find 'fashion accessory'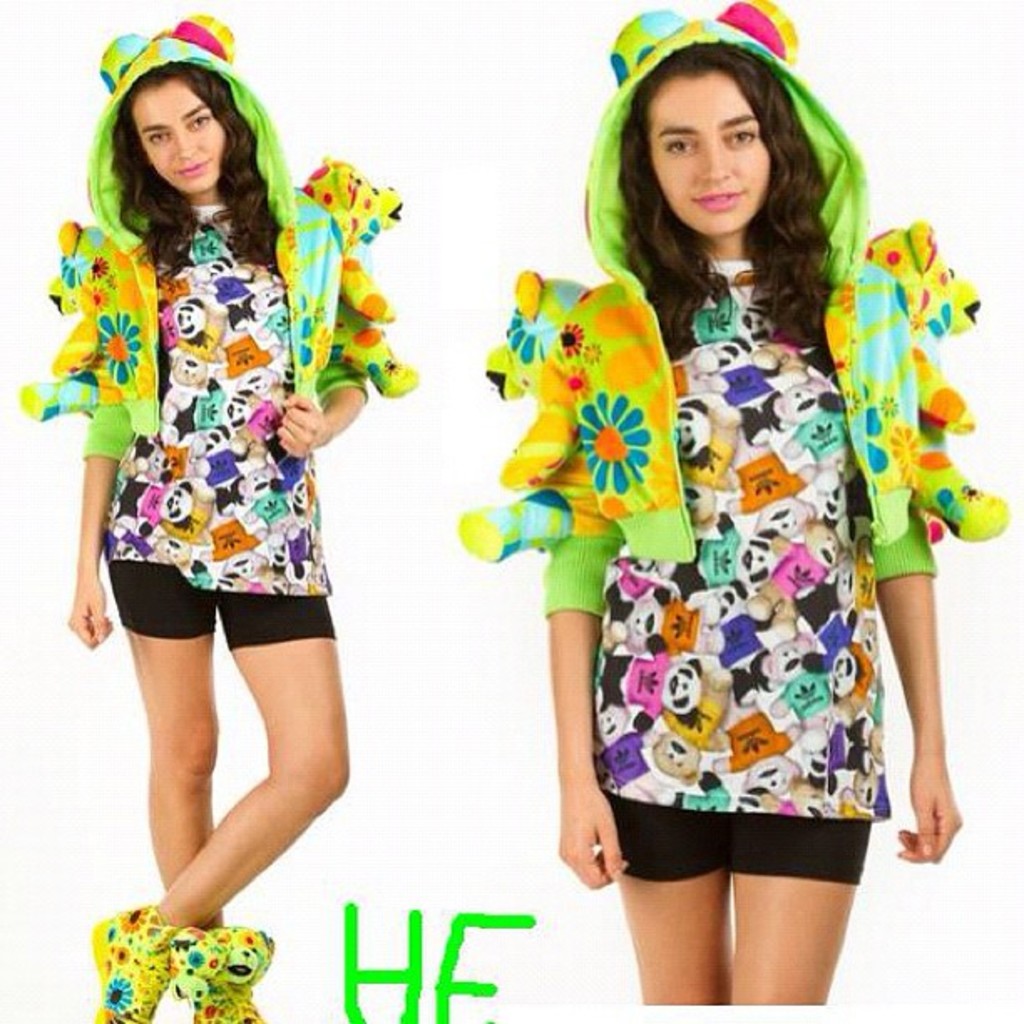
455/0/1011/629
